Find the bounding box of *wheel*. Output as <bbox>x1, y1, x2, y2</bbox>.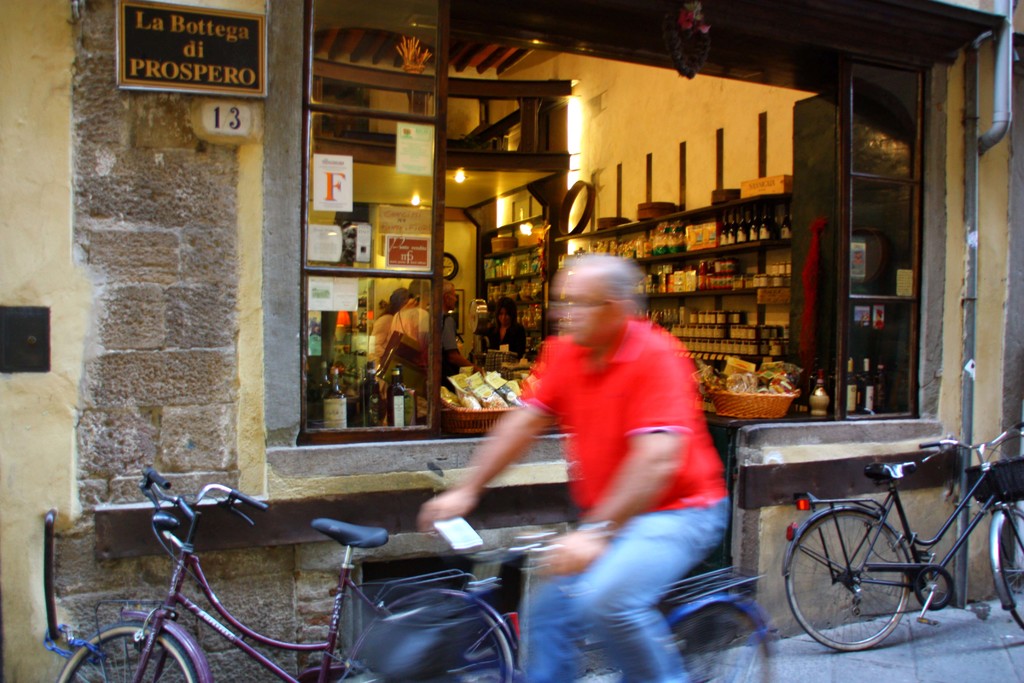
<bbox>1009, 509, 1023, 630</bbox>.
